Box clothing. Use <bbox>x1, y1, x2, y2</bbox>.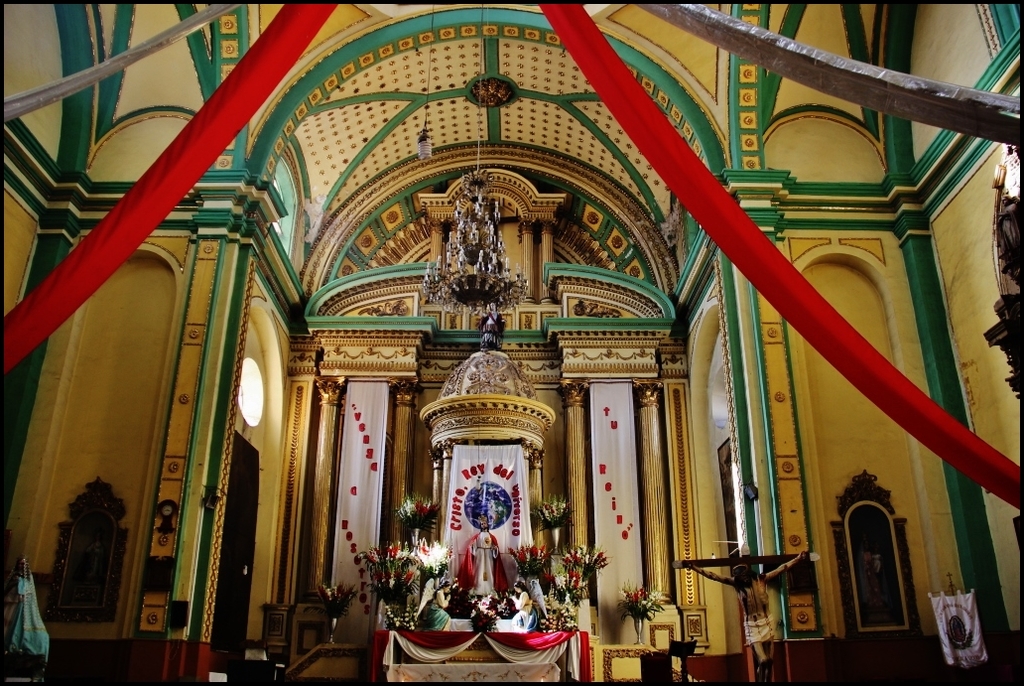
<bbox>506, 594, 530, 629</bbox>.
